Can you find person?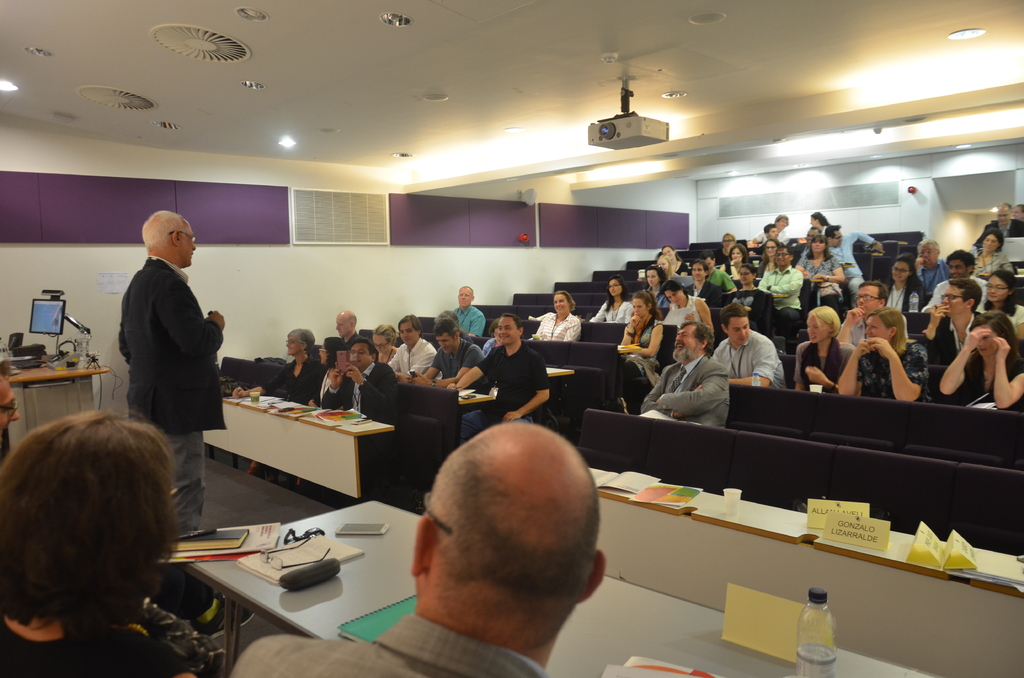
Yes, bounding box: [644, 268, 673, 308].
